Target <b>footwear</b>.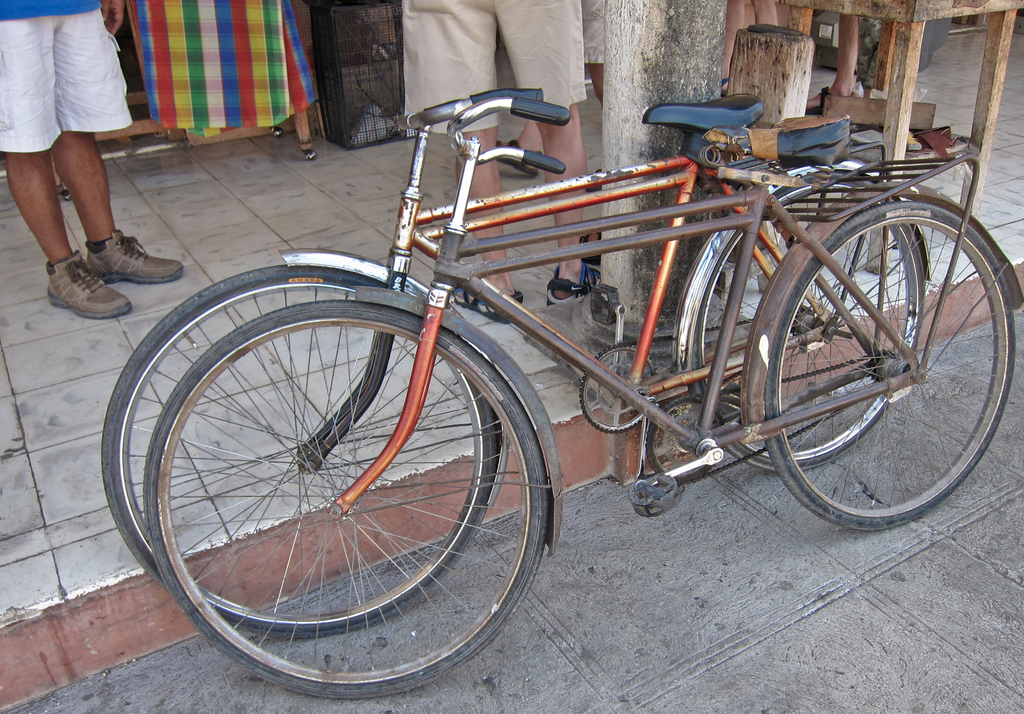
Target region: box(45, 243, 136, 323).
